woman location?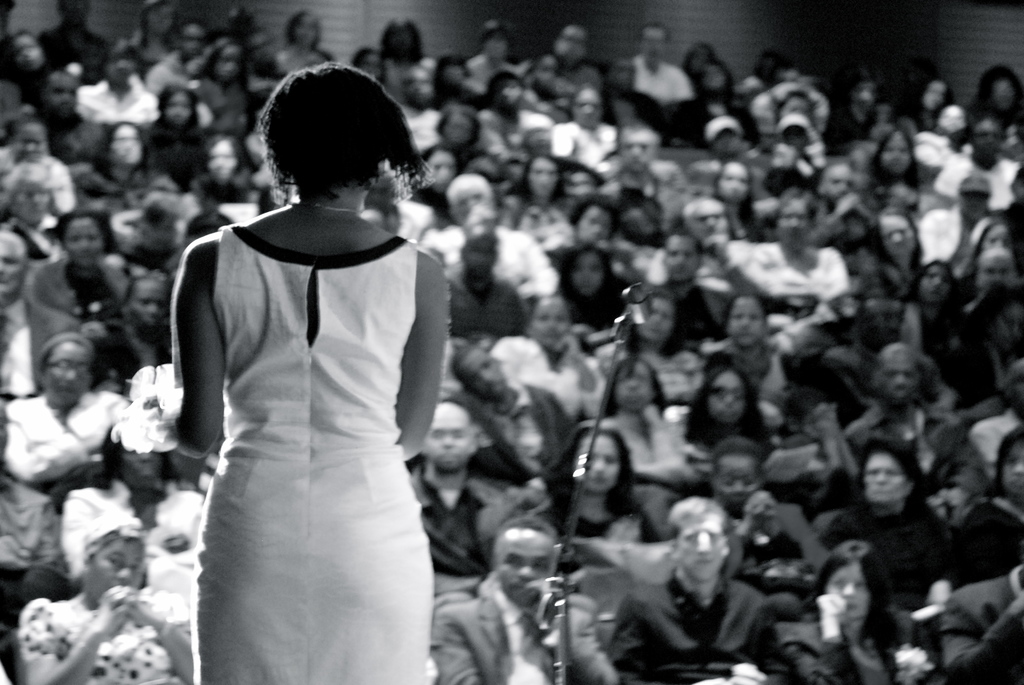
BBox(3, 332, 132, 485)
